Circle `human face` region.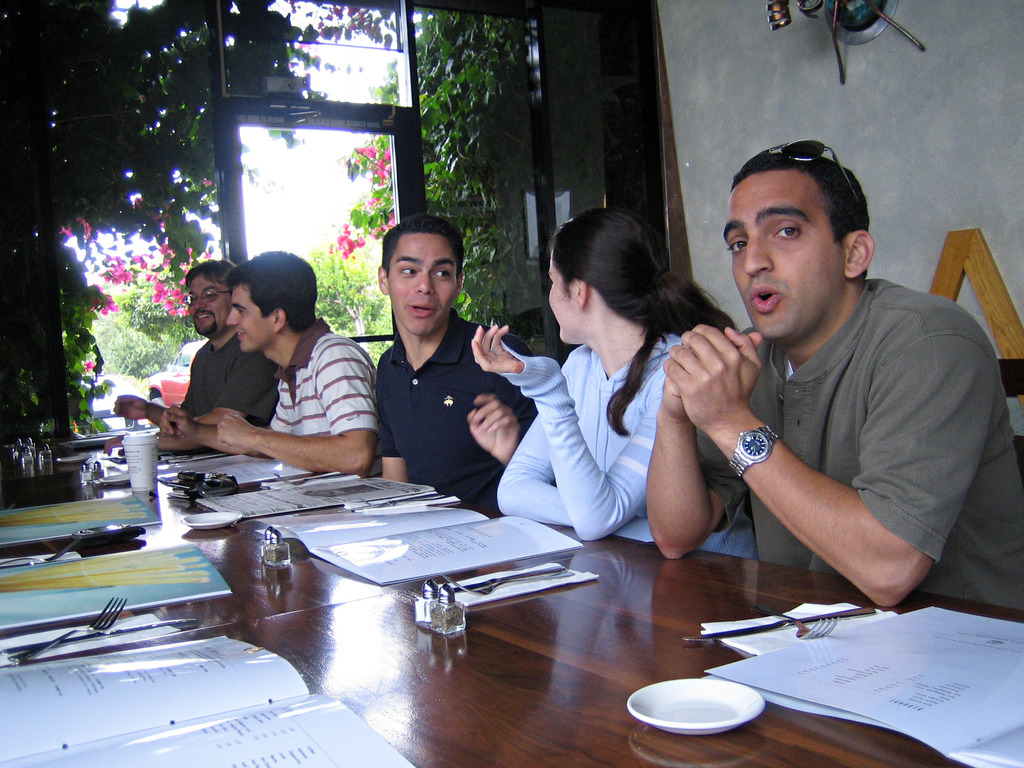
Region: rect(223, 281, 279, 352).
